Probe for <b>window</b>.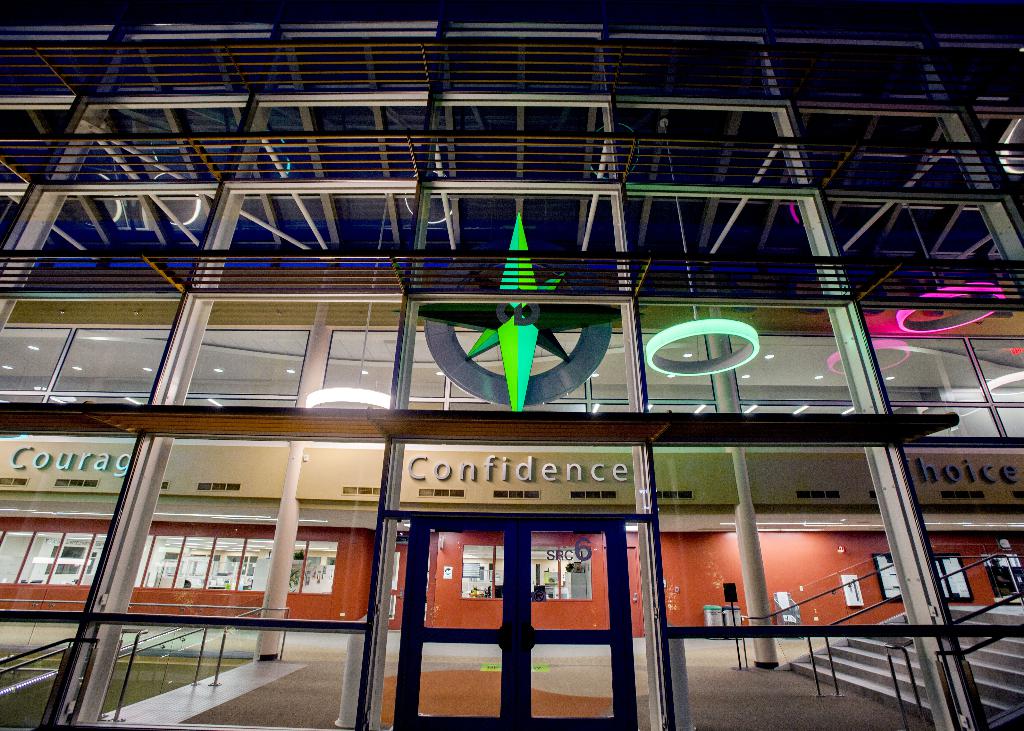
Probe result: 302:531:334:596.
